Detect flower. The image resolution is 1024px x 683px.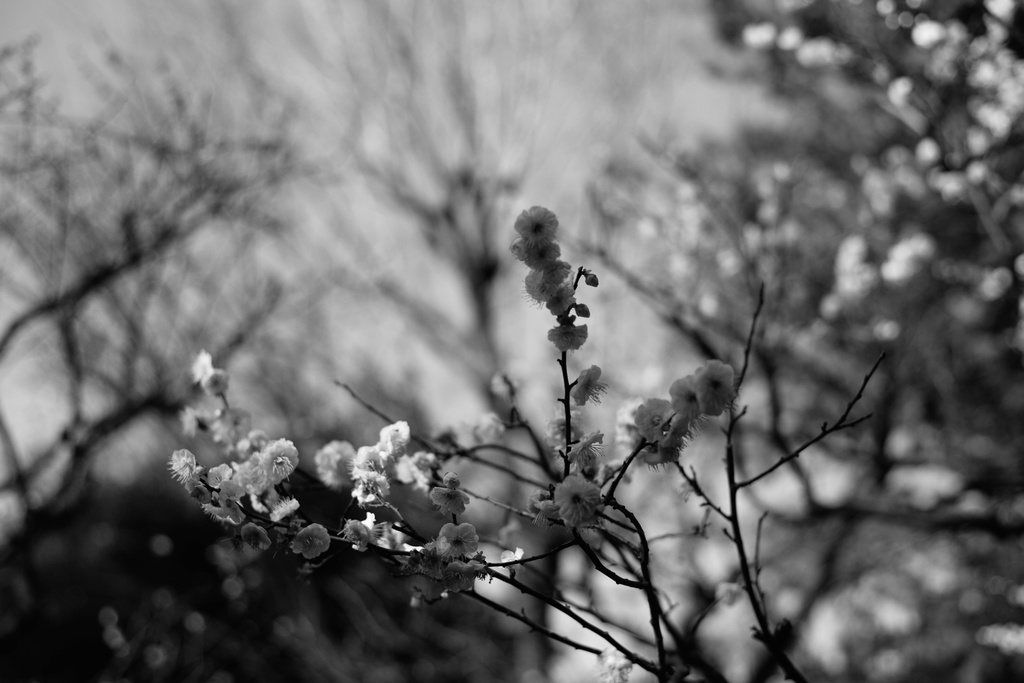
(left=569, top=377, right=616, bottom=407).
